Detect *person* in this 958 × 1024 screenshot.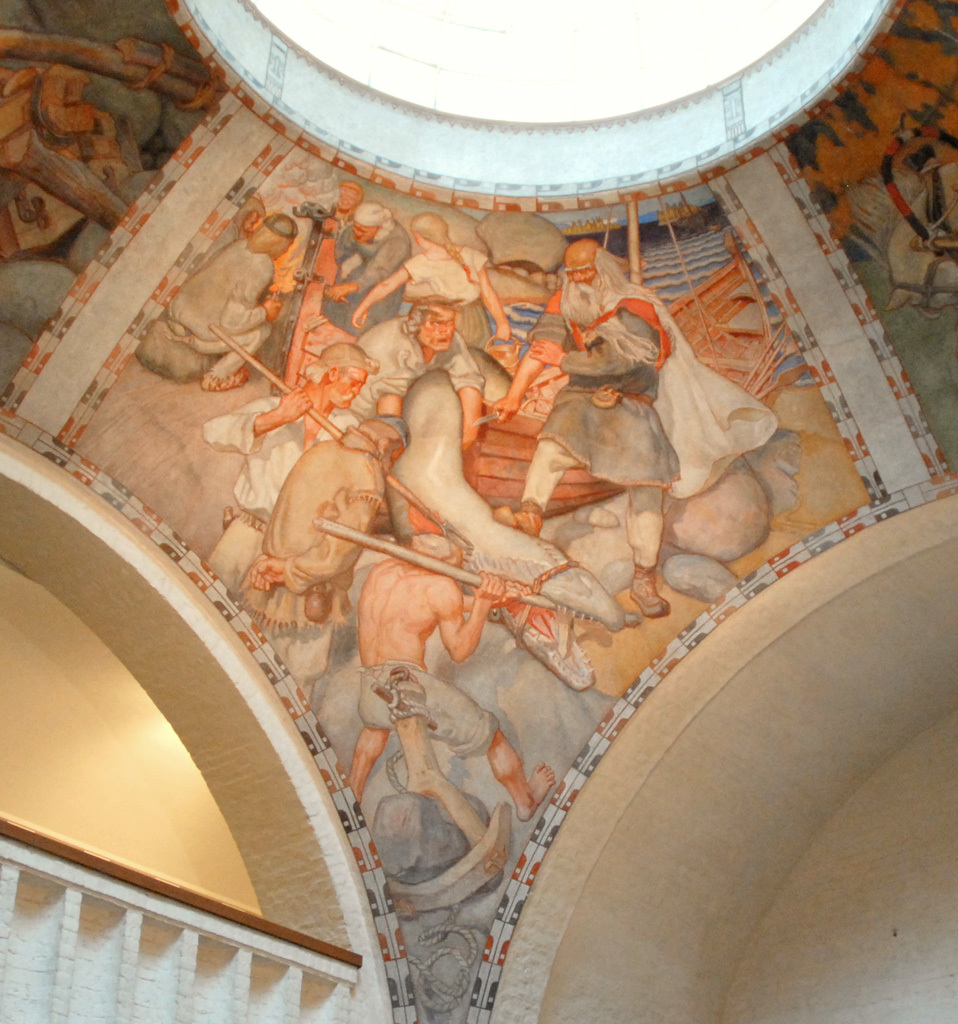
Detection: Rect(495, 238, 778, 619).
